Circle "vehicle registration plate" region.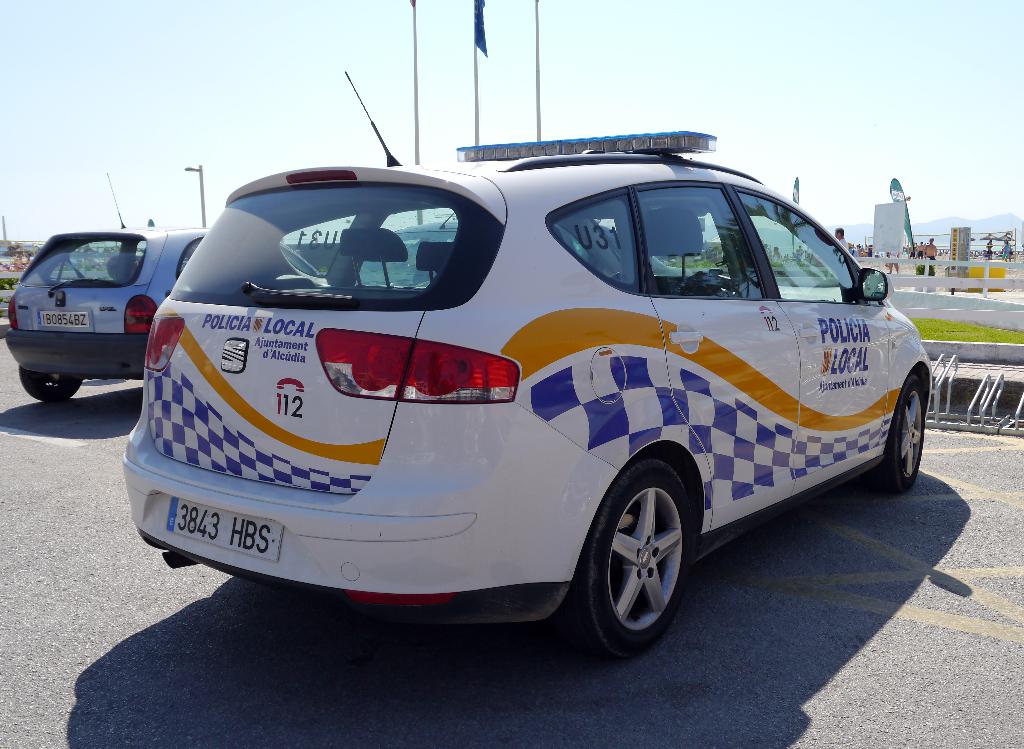
Region: <box>168,497,283,561</box>.
